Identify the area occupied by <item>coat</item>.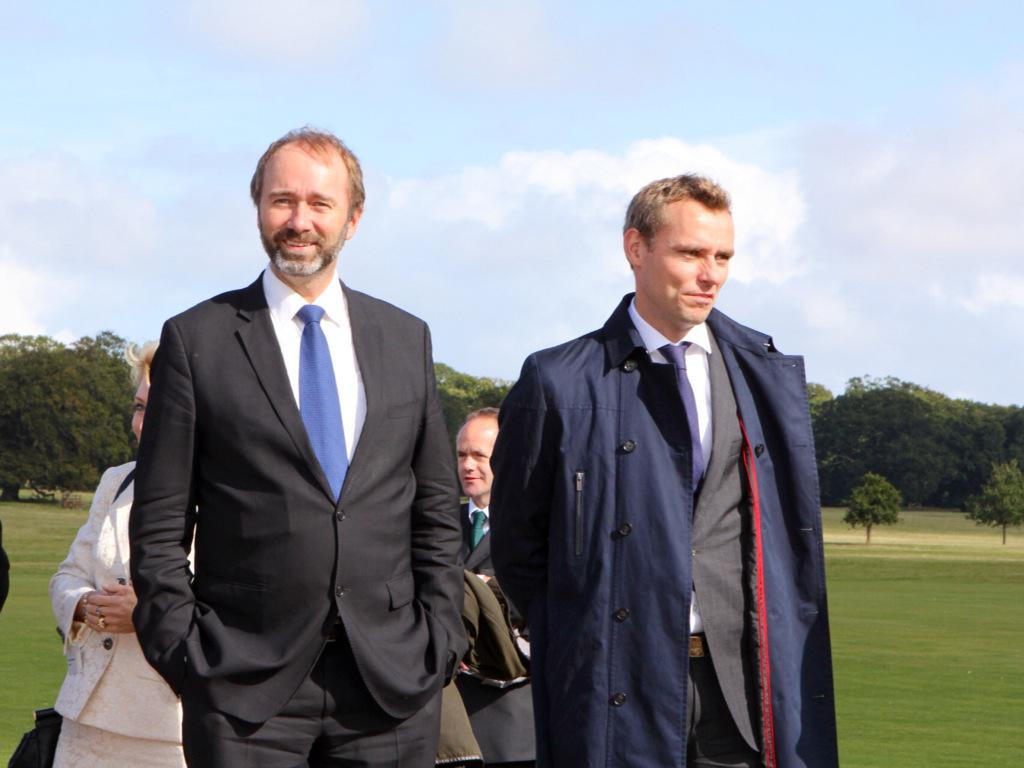
Area: bbox=[484, 227, 822, 760].
